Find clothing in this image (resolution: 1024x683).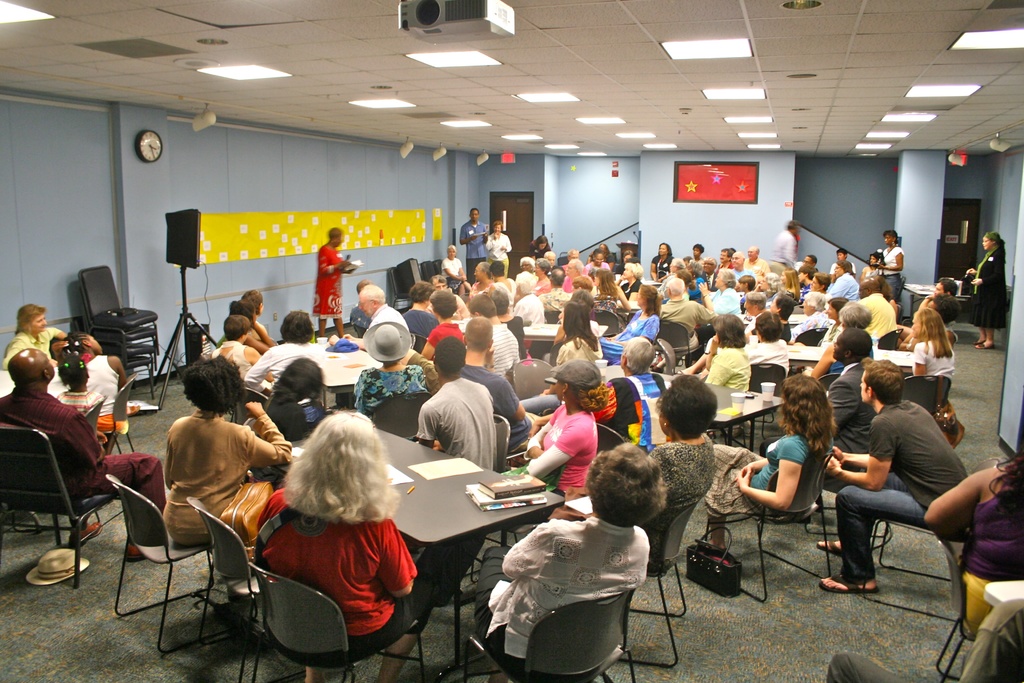
<region>824, 269, 857, 297</region>.
